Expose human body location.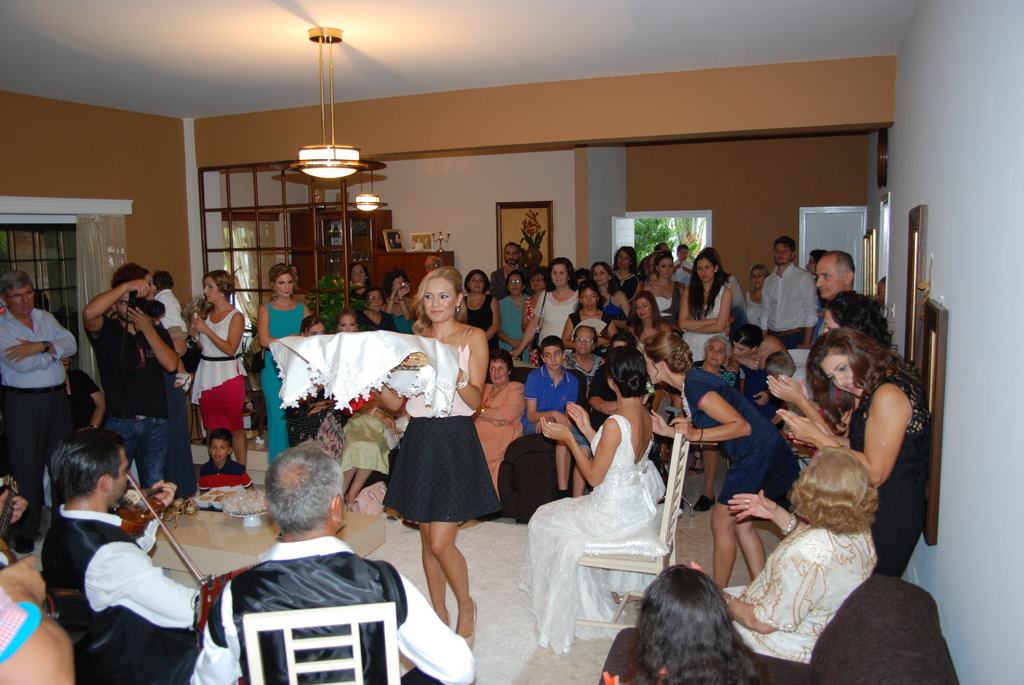
Exposed at crop(387, 260, 480, 654).
